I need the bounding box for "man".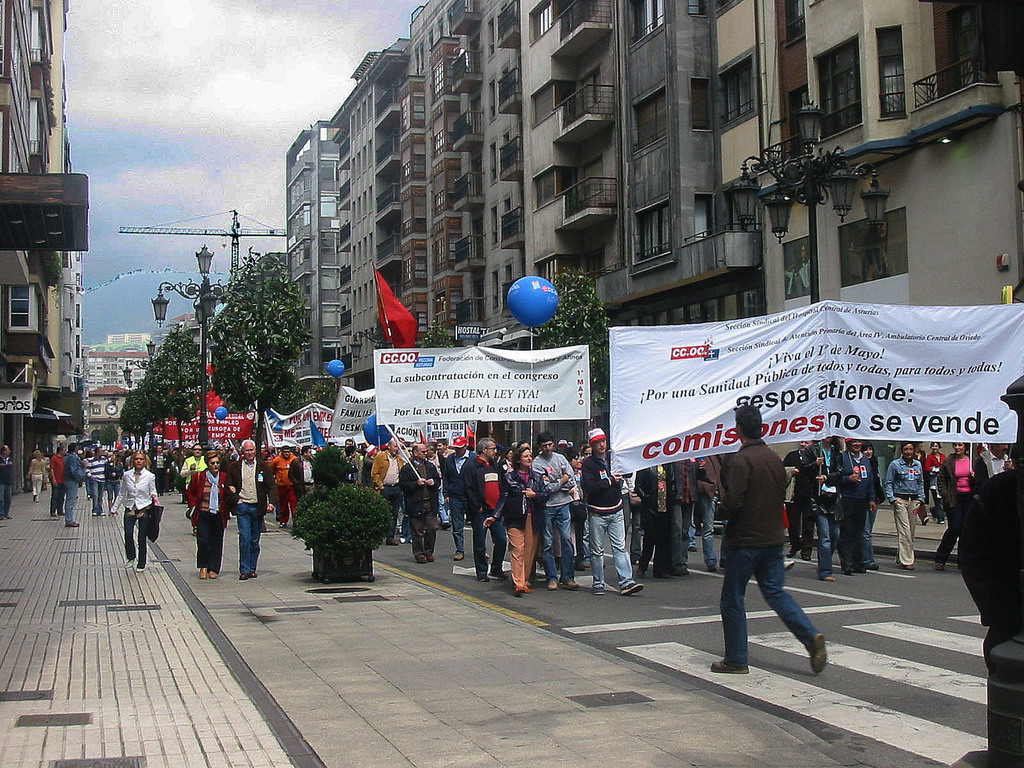
Here it is: (888,438,922,566).
